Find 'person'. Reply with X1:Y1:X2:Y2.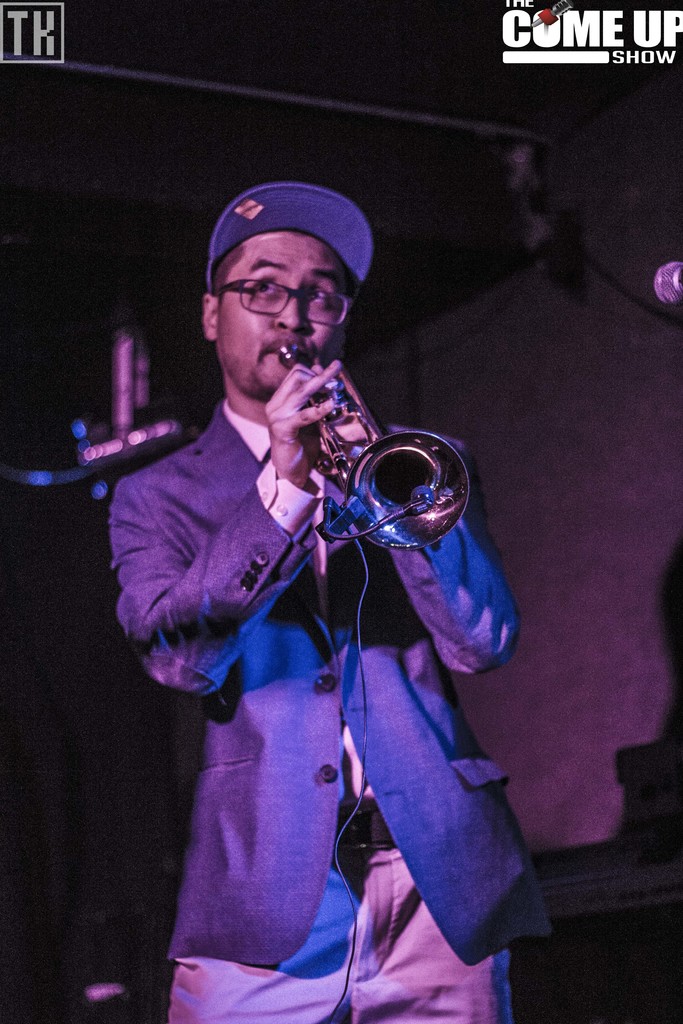
92:184:497:954.
